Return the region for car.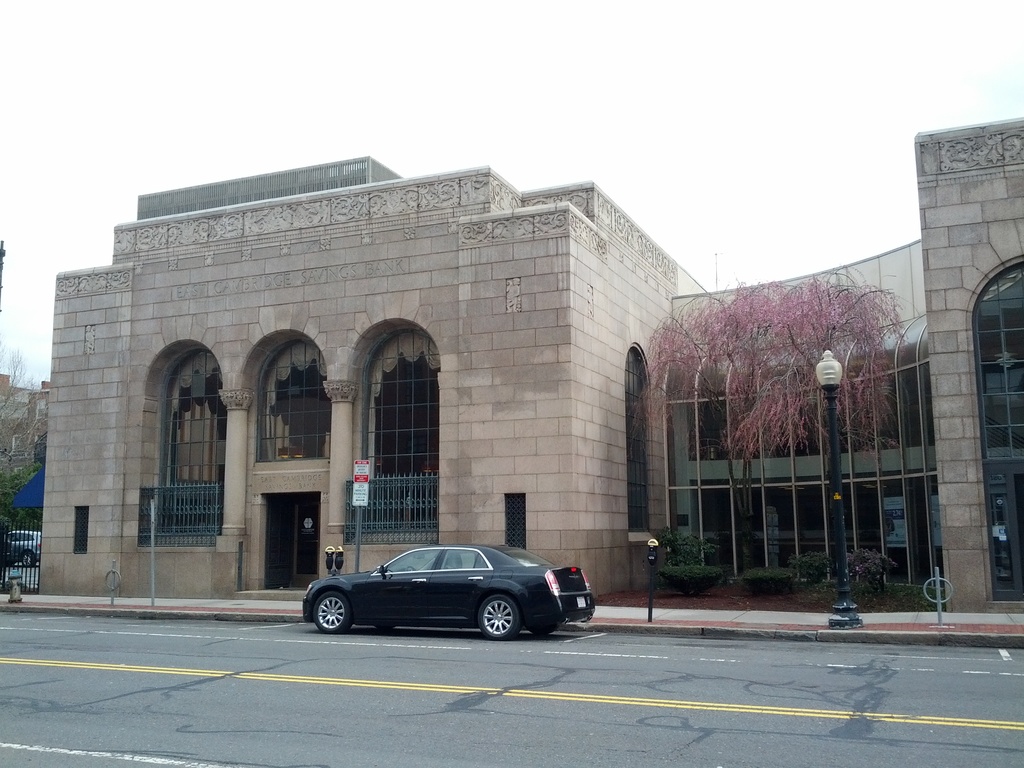
(301,541,590,644).
